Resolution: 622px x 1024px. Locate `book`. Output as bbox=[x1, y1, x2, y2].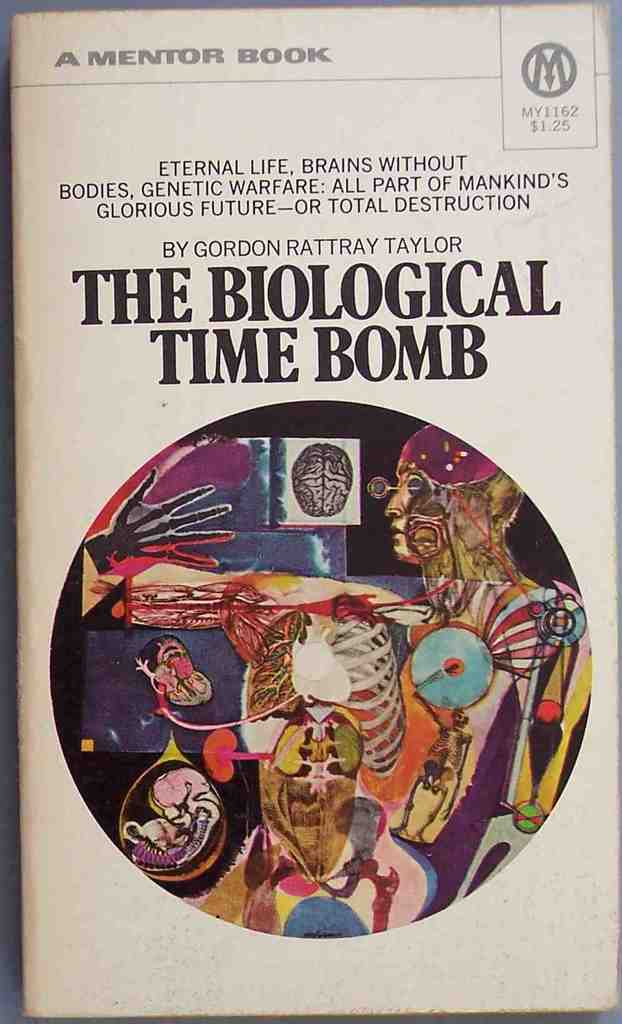
bbox=[0, 51, 621, 975].
